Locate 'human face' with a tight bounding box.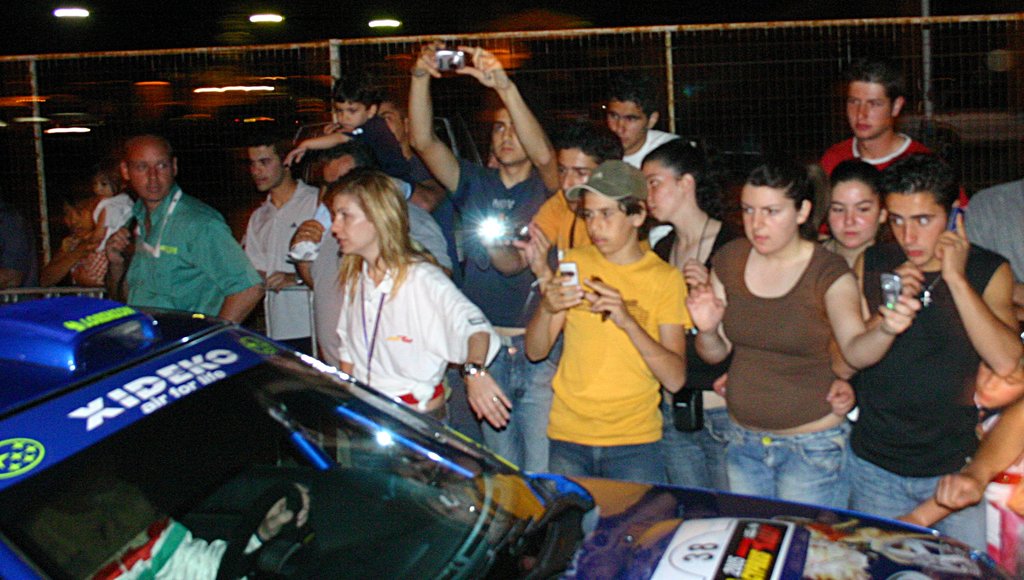
883, 186, 943, 270.
